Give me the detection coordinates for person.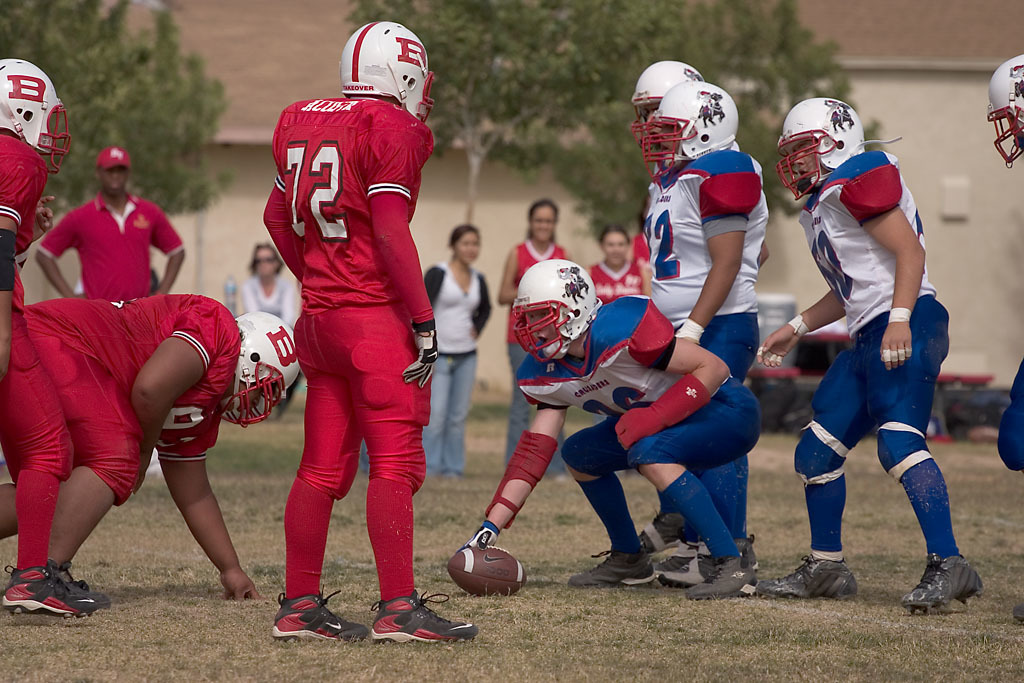
36, 145, 186, 300.
